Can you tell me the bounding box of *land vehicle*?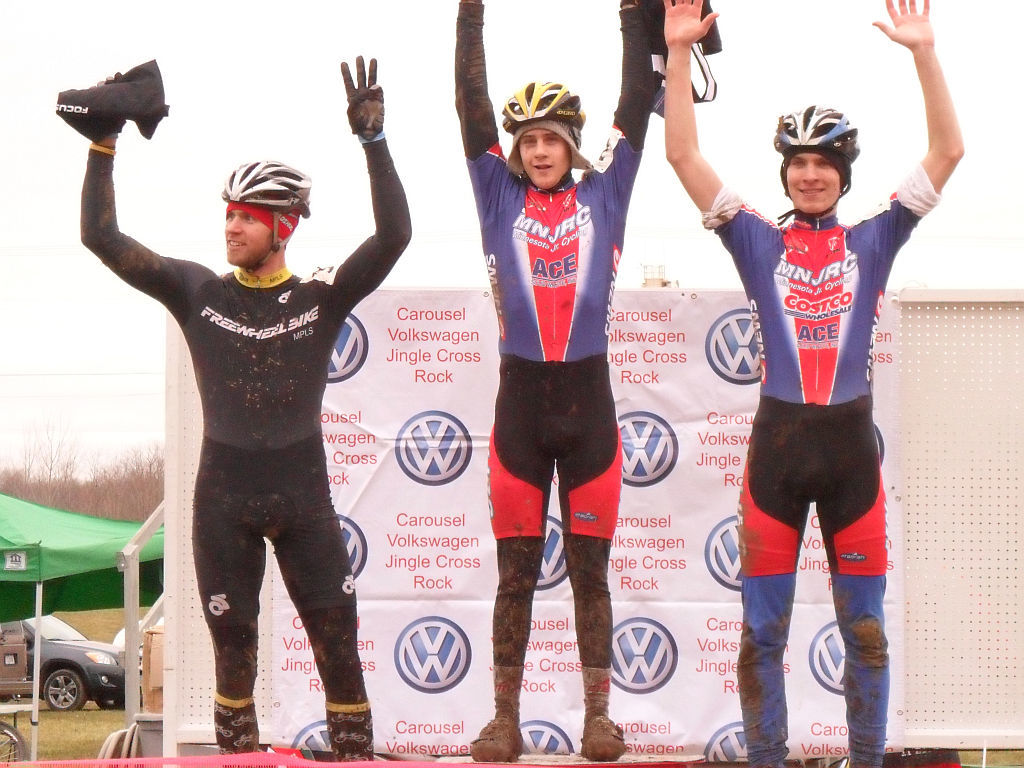
(left=24, top=612, right=135, bottom=704).
